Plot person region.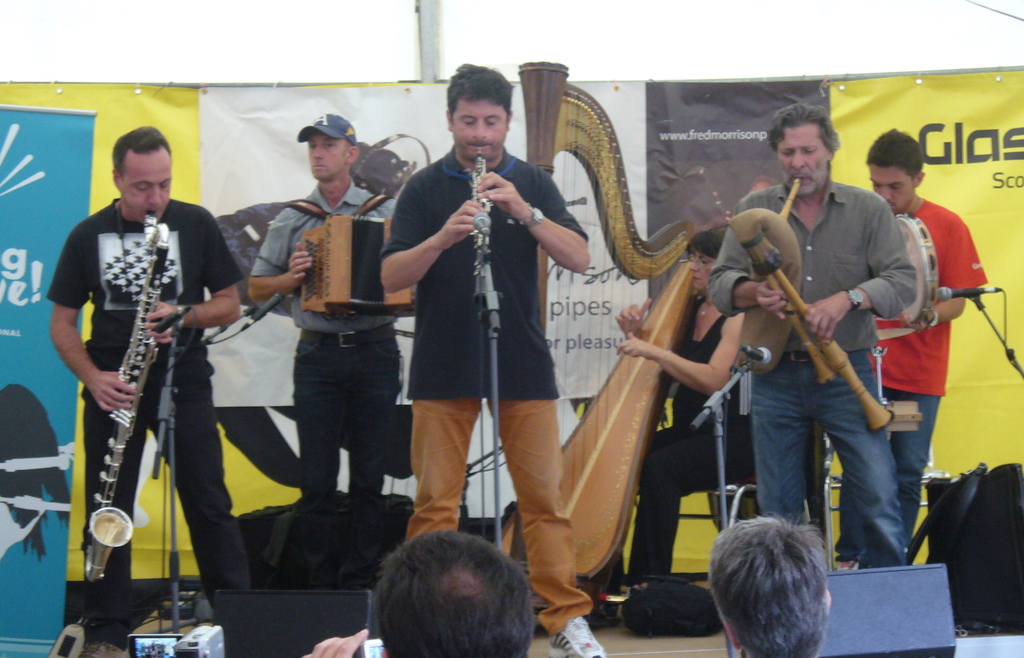
Plotted at l=867, t=125, r=988, b=561.
